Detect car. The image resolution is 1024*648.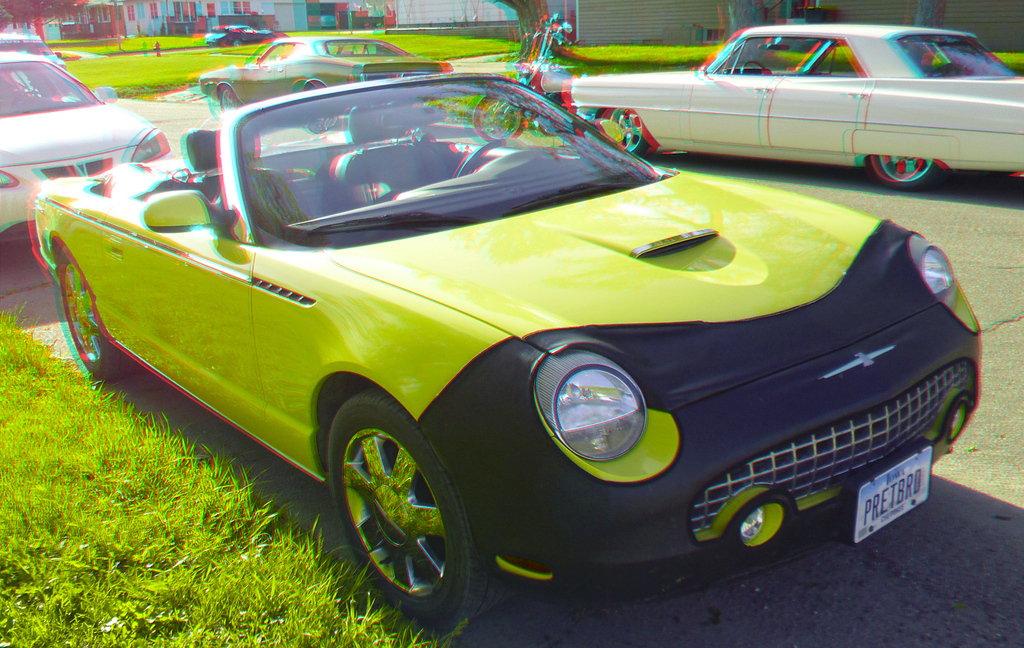
BBox(571, 23, 1023, 192).
